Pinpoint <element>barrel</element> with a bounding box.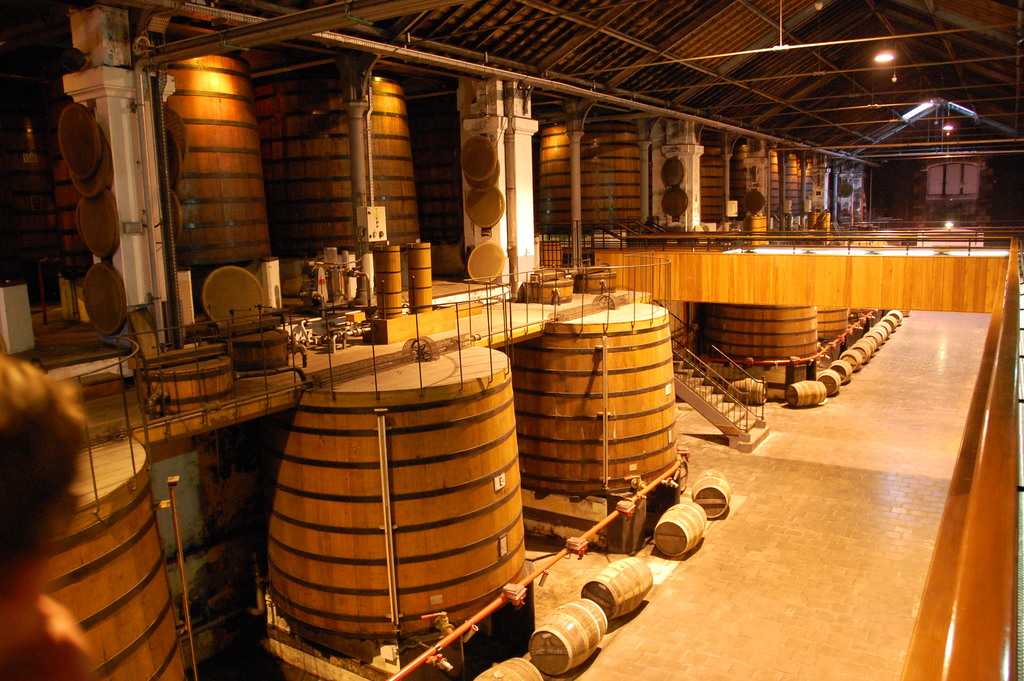
locate(738, 145, 783, 215).
